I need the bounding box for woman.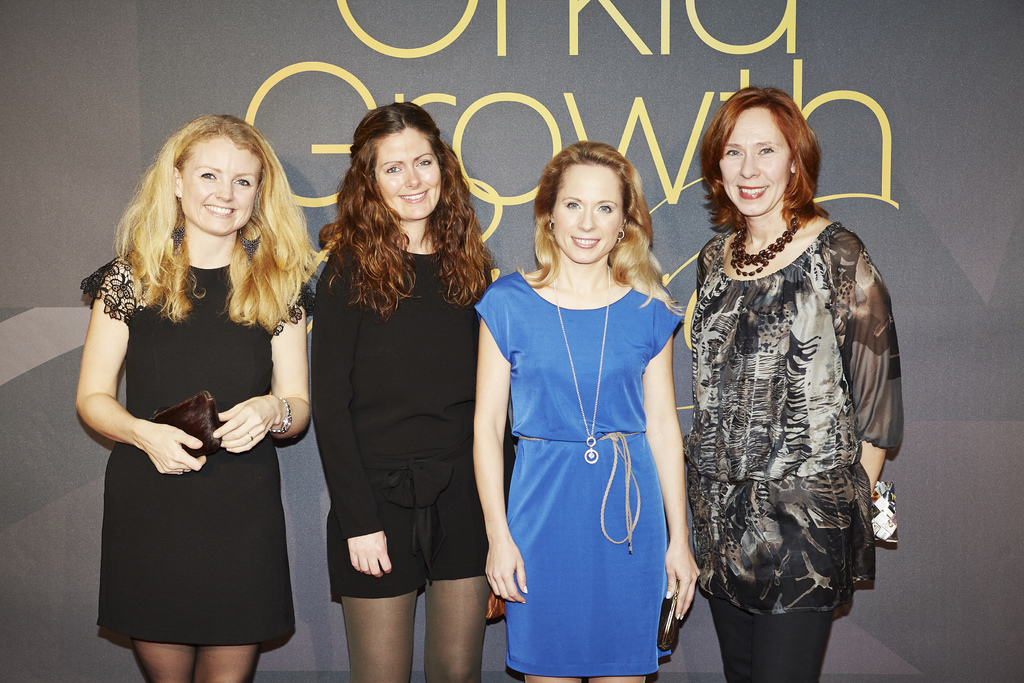
Here it is: [x1=306, y1=105, x2=498, y2=682].
